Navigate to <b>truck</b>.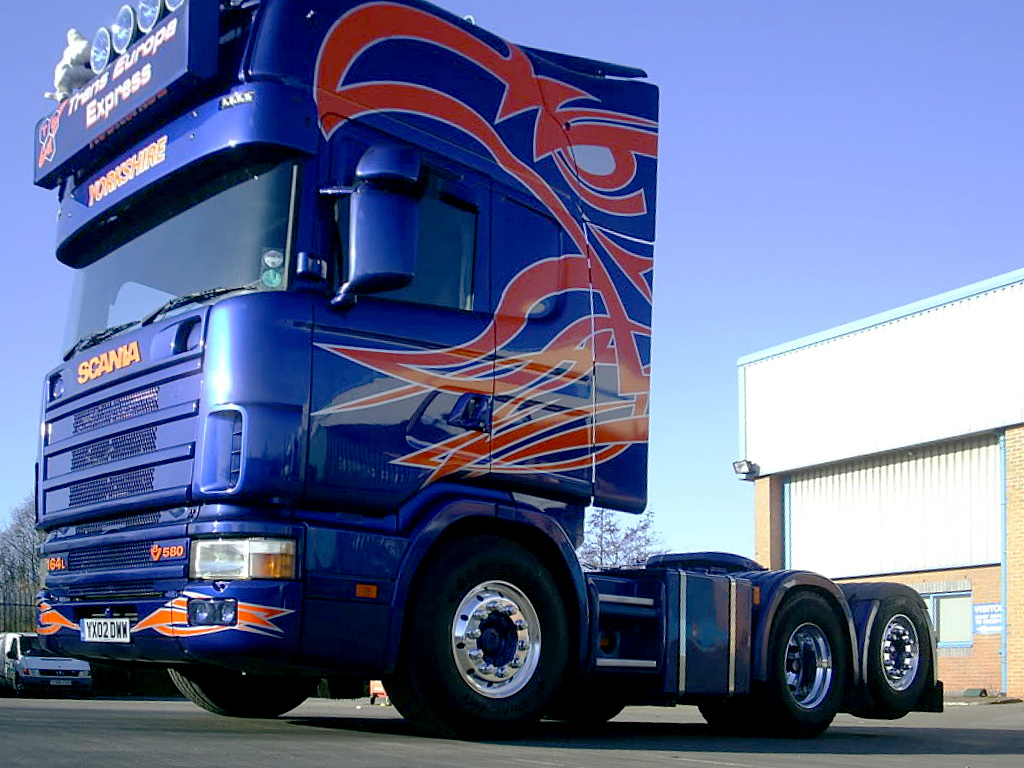
Navigation target: <region>11, 53, 853, 713</region>.
